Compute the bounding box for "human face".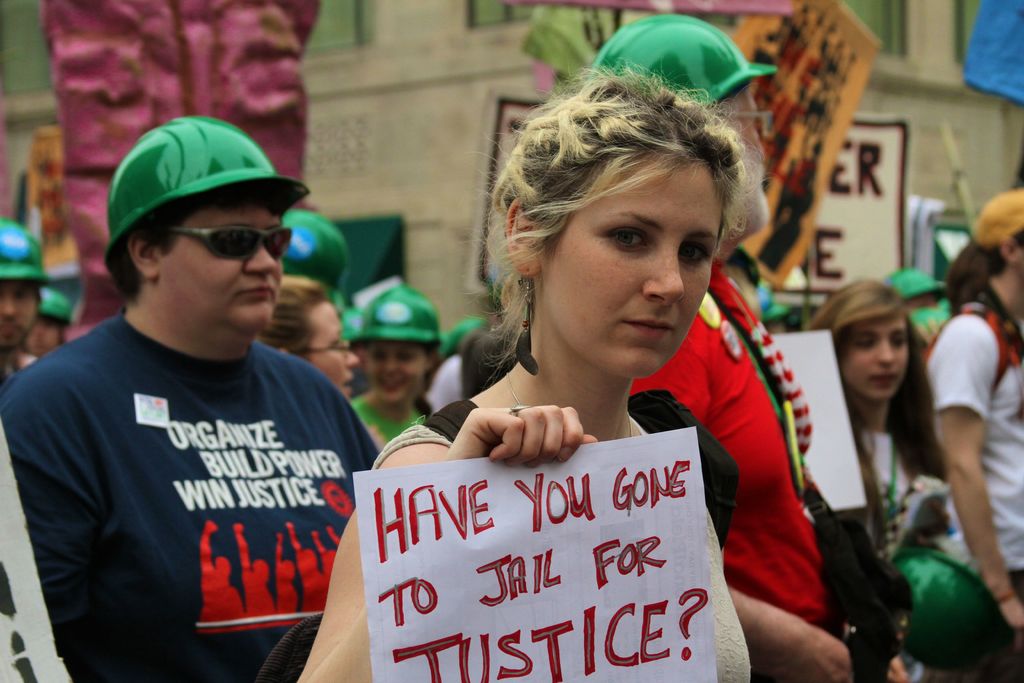
bbox(0, 272, 40, 352).
